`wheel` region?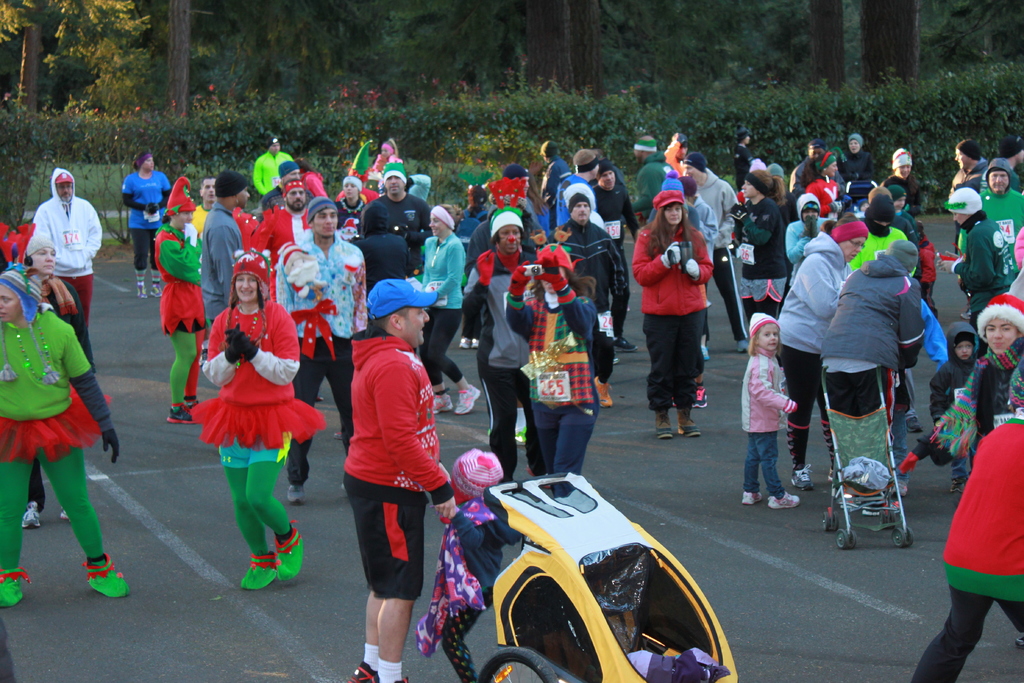
[479, 641, 561, 682]
